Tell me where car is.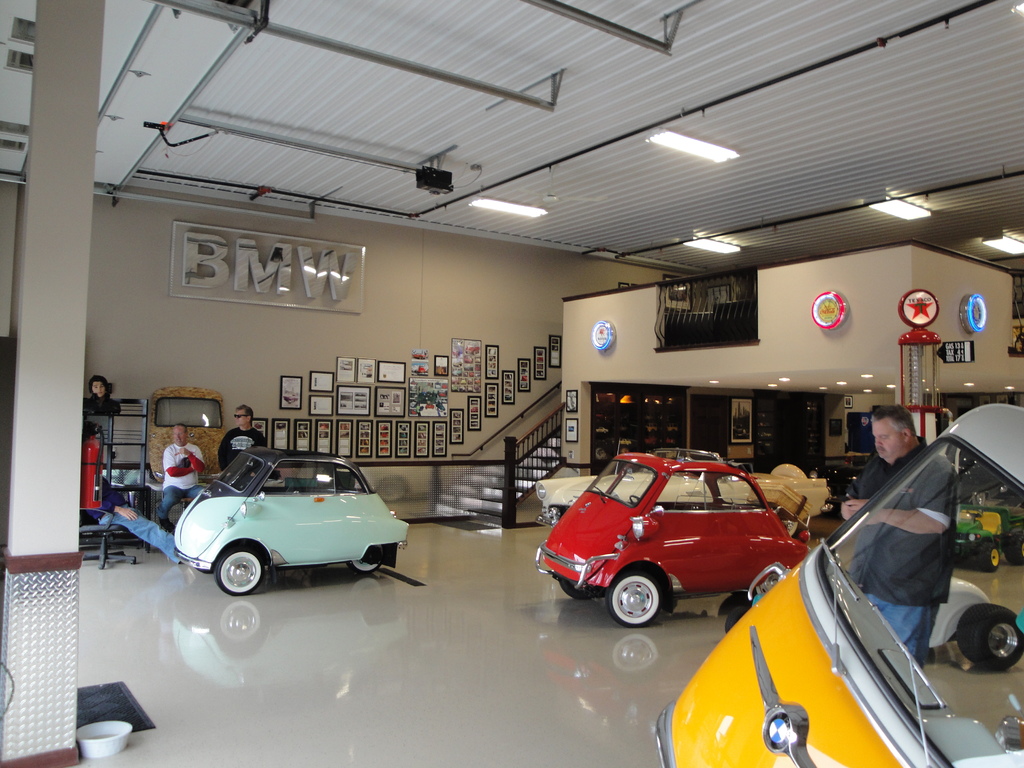
car is at (532,447,842,532).
